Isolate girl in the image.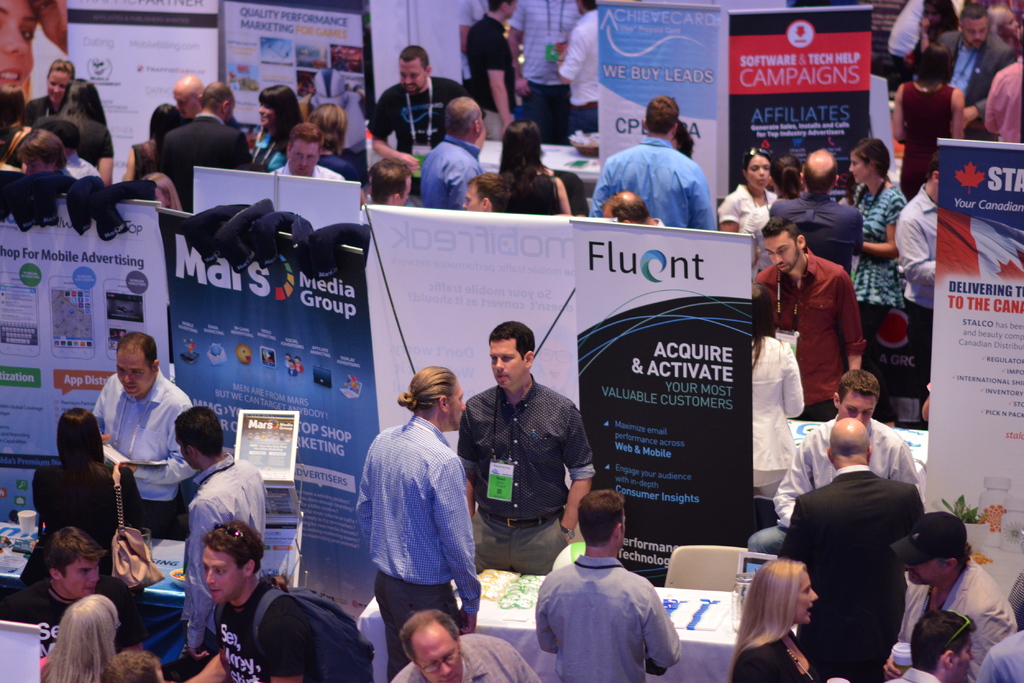
Isolated region: (312, 95, 366, 189).
